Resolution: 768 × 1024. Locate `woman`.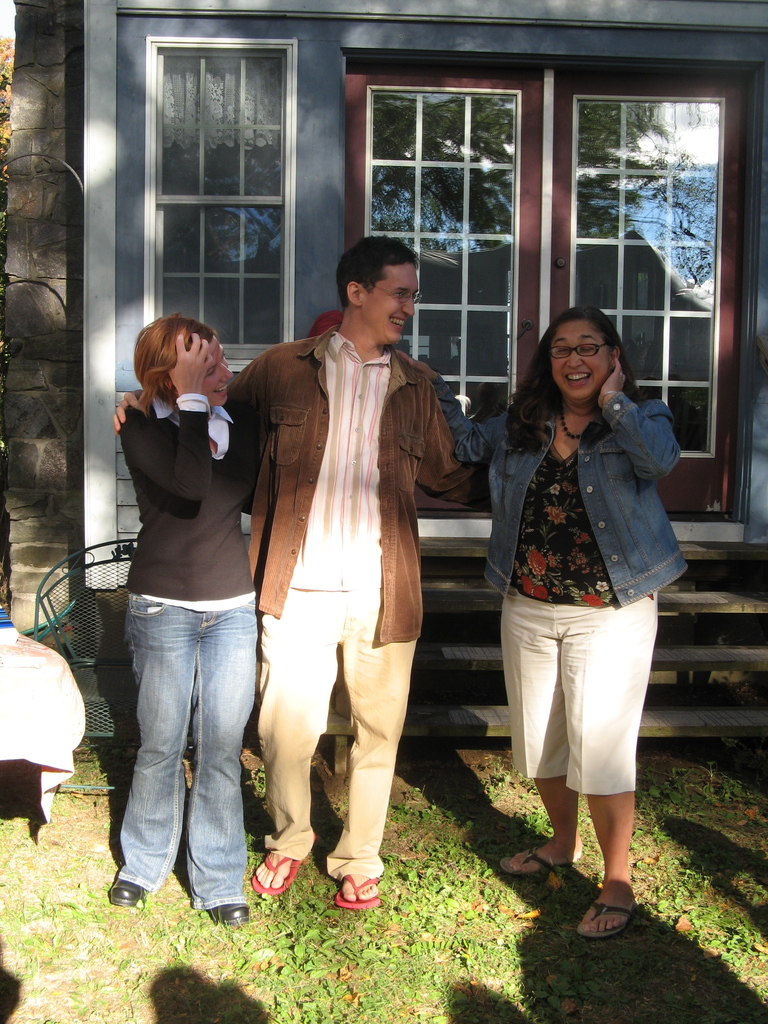
crop(100, 306, 286, 933).
